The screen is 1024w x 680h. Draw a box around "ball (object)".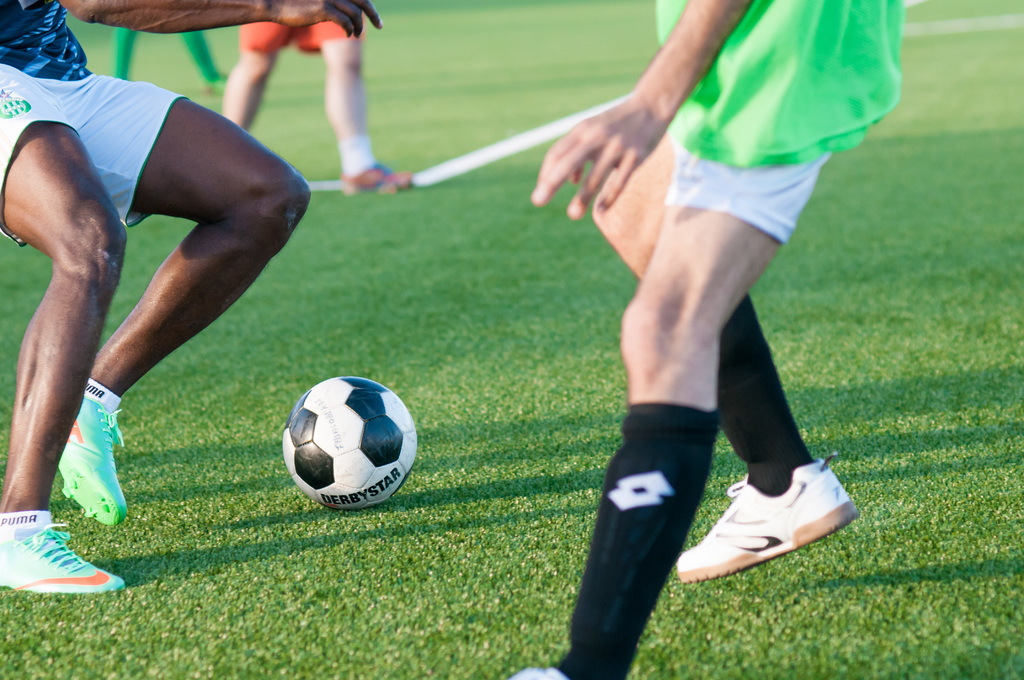
locate(281, 375, 419, 512).
